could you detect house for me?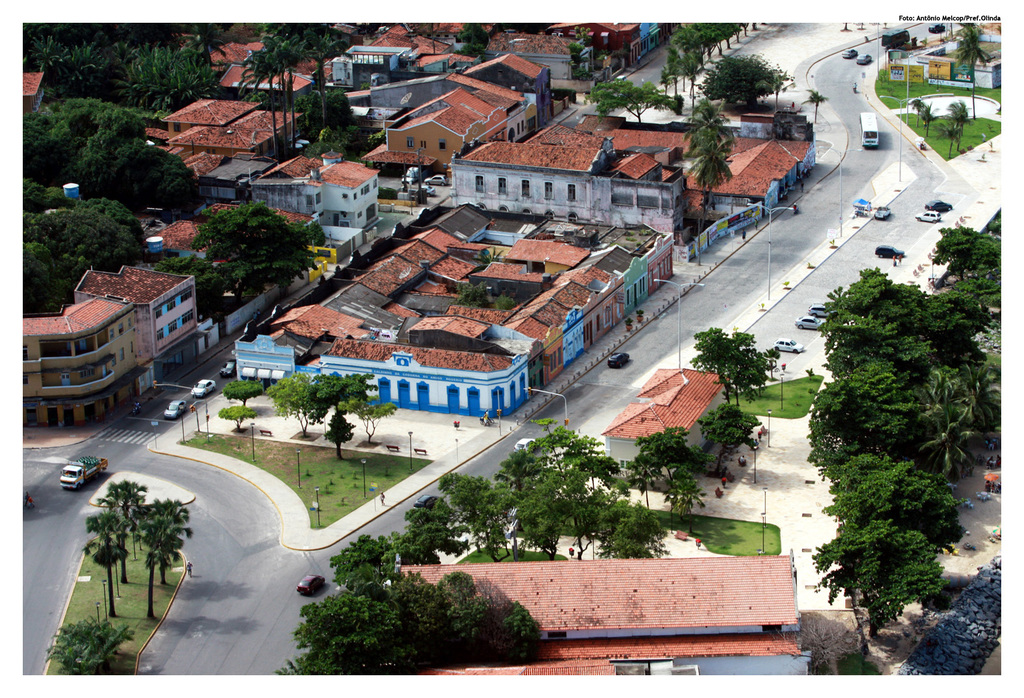
Detection result: x1=463, y1=49, x2=550, y2=125.
